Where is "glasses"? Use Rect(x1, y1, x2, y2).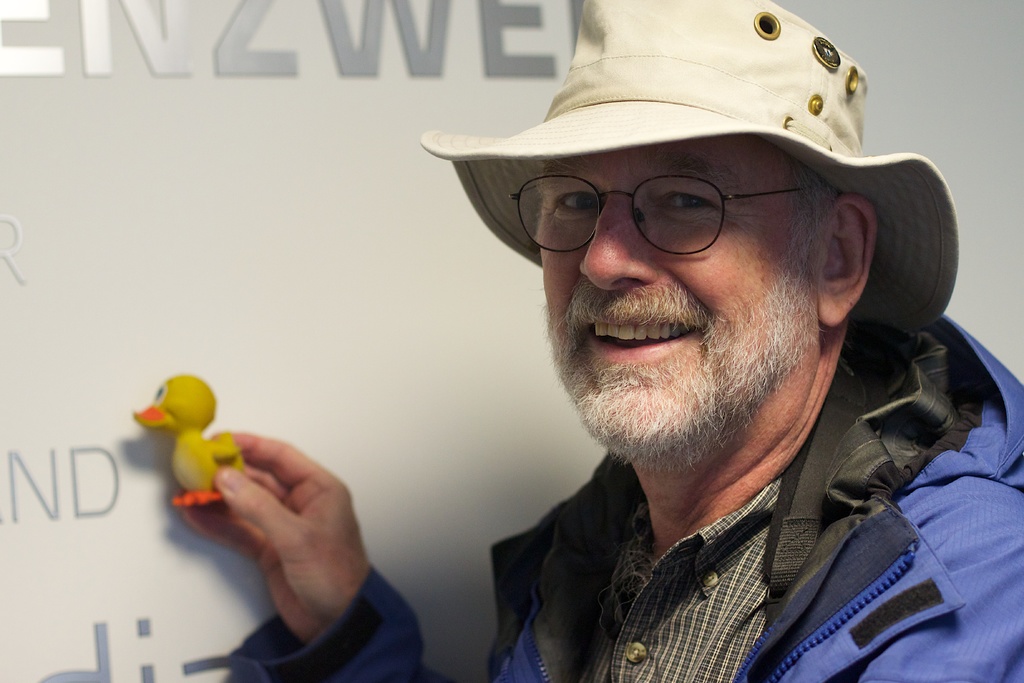
Rect(508, 174, 829, 257).
